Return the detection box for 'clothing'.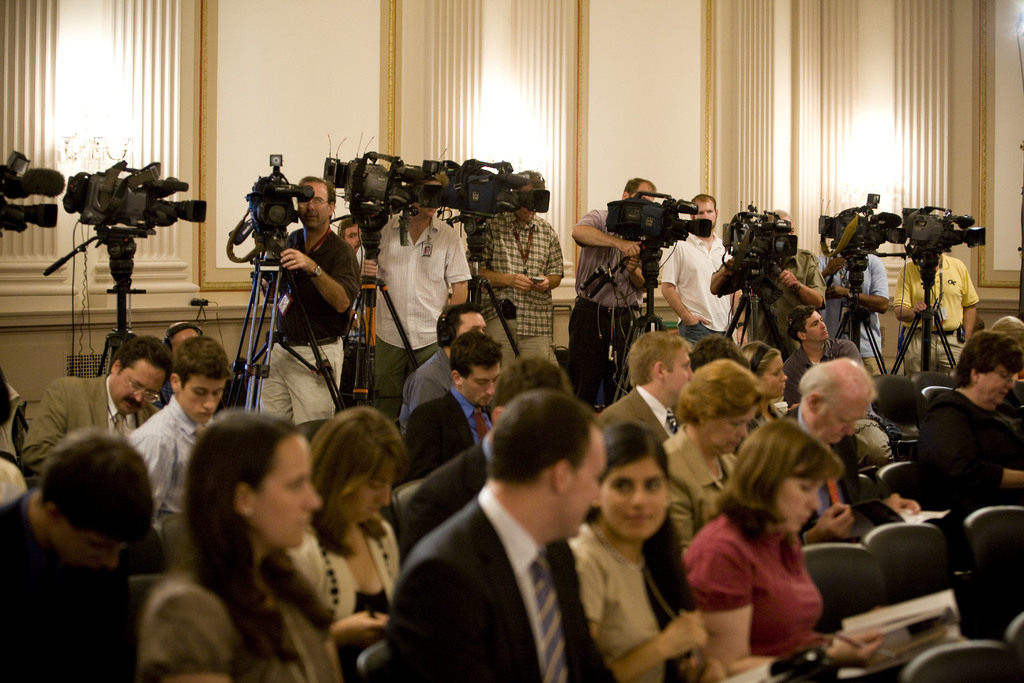
Rect(227, 226, 358, 432).
